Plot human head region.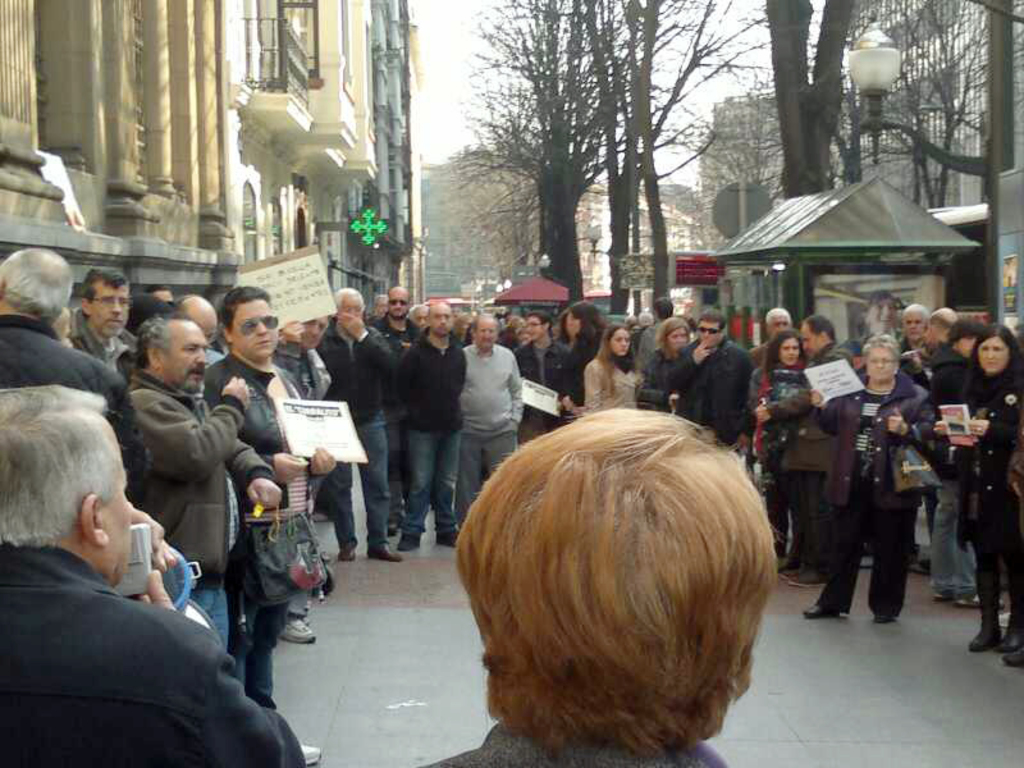
Plotted at <box>142,282,174,310</box>.
